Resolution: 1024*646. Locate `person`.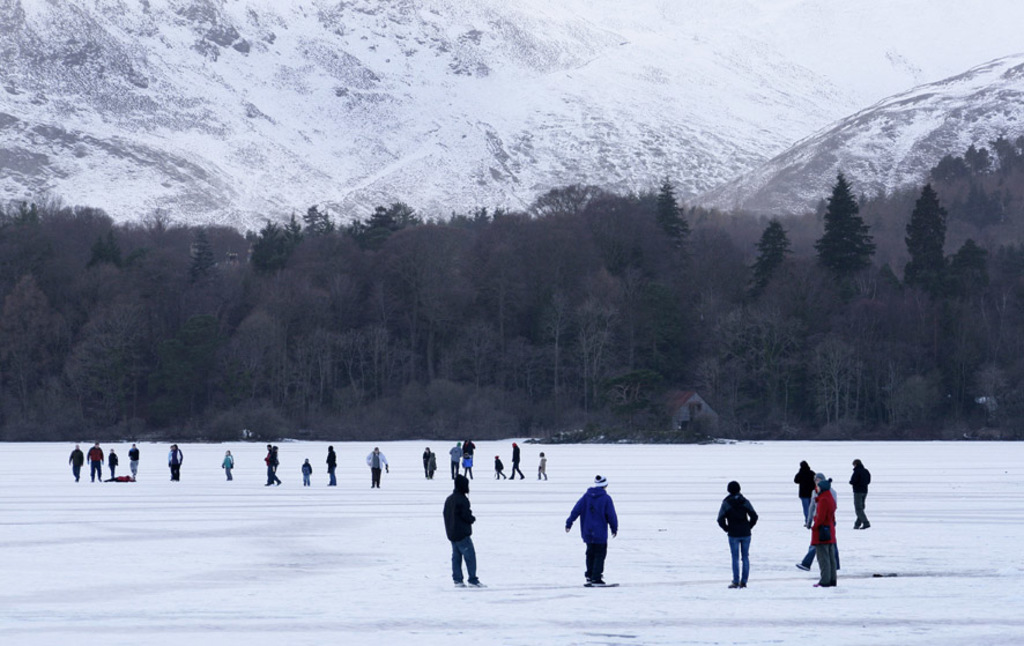
[795,470,840,584].
